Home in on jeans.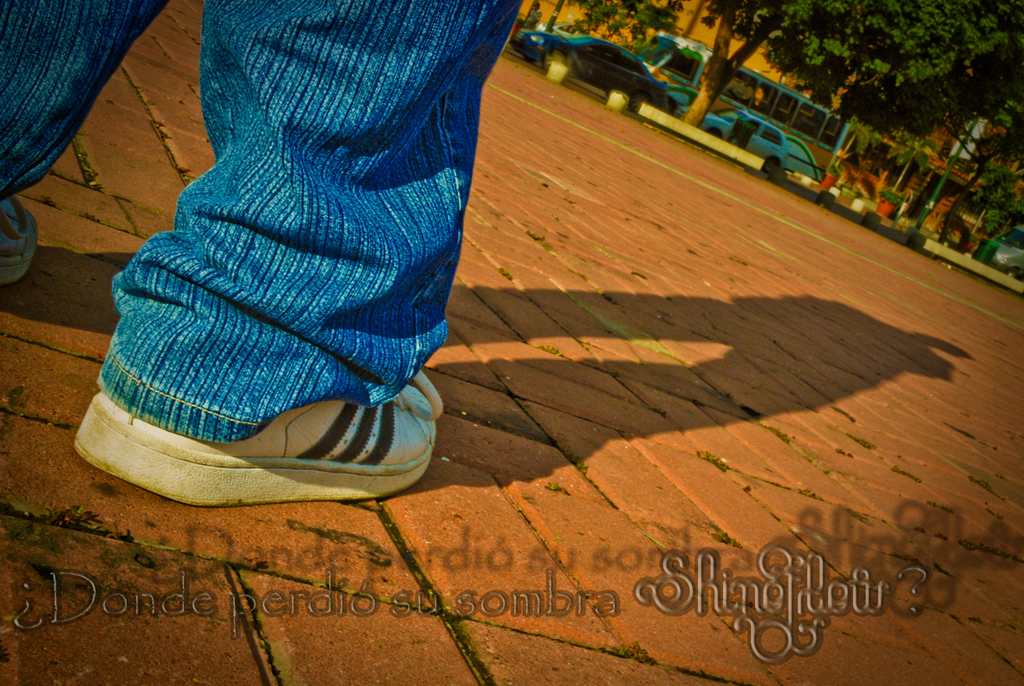
Homed in at bbox(0, 0, 525, 447).
